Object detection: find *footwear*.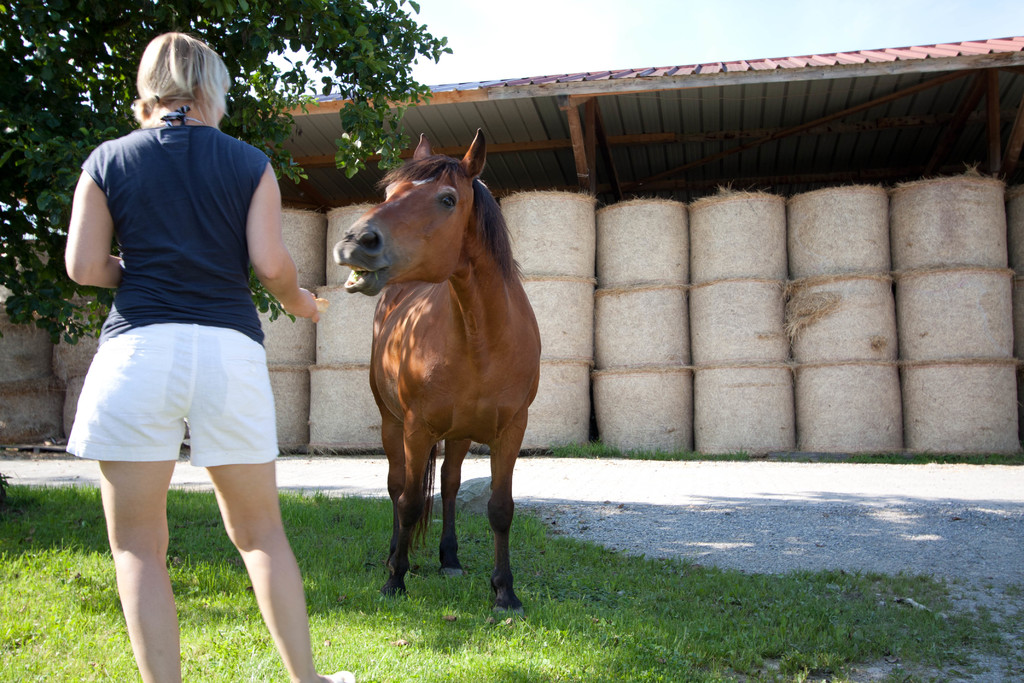
rect(316, 664, 351, 681).
